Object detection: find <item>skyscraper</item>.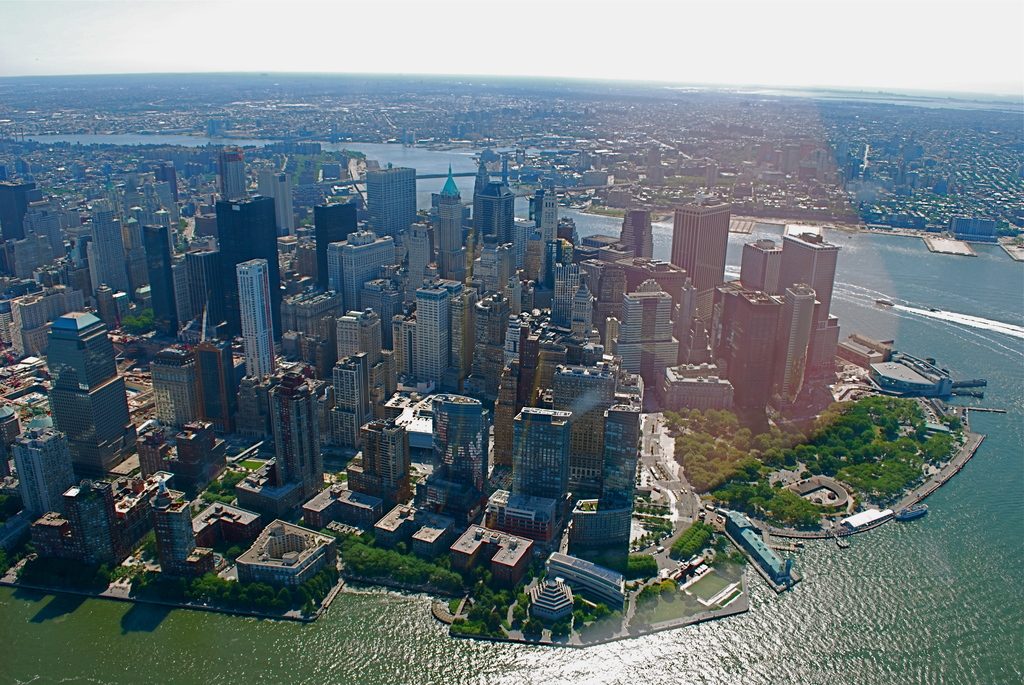
BBox(235, 258, 276, 382).
